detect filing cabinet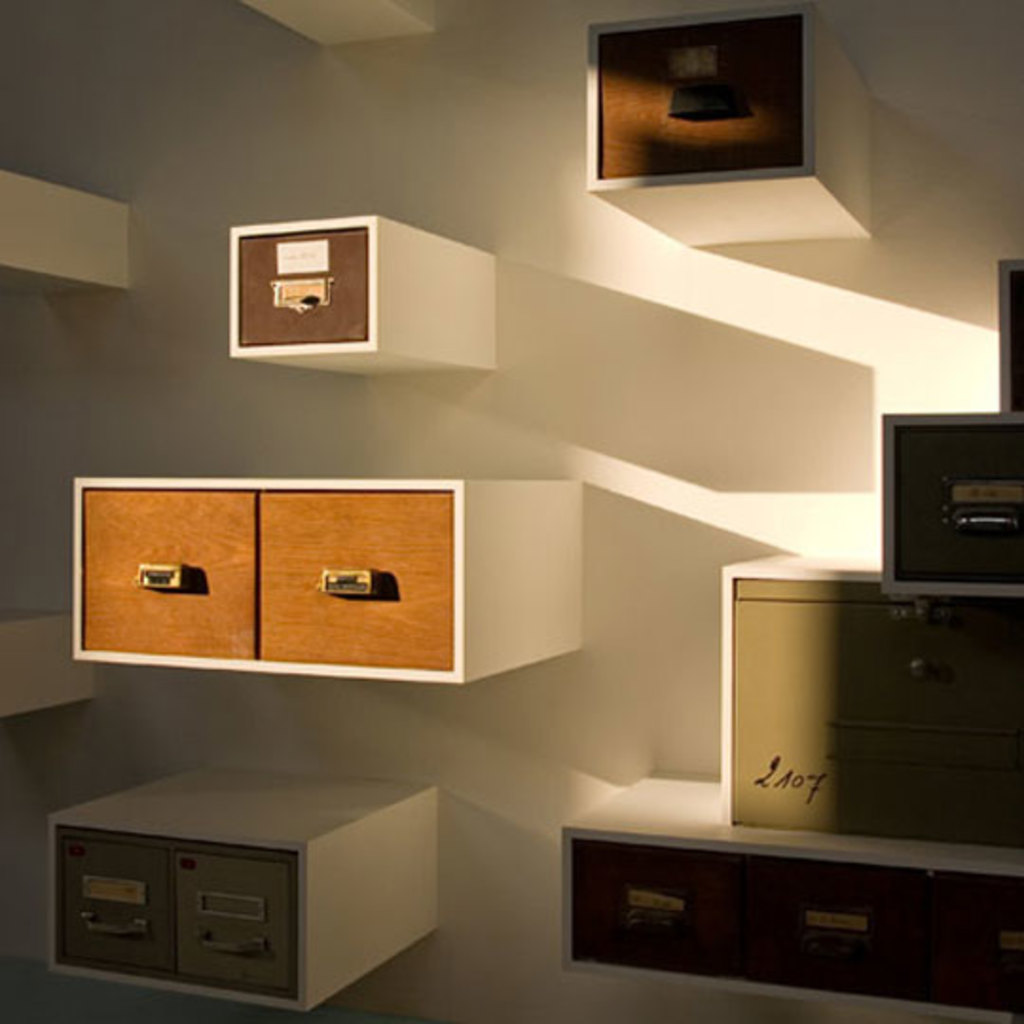
bbox=(55, 759, 444, 1022)
